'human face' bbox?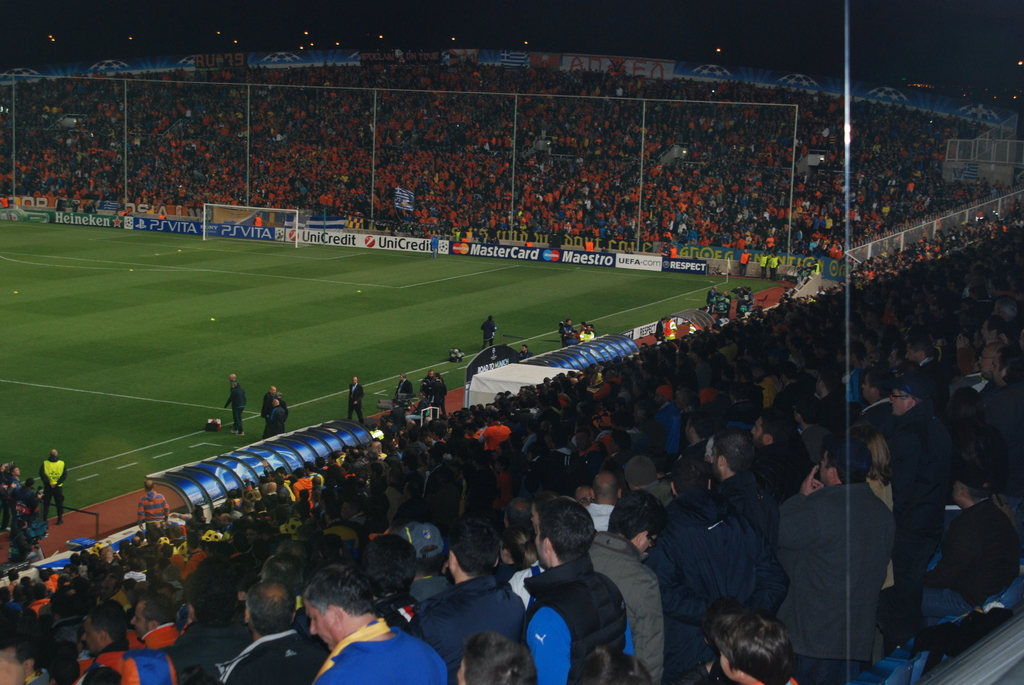
579,489,592,508
